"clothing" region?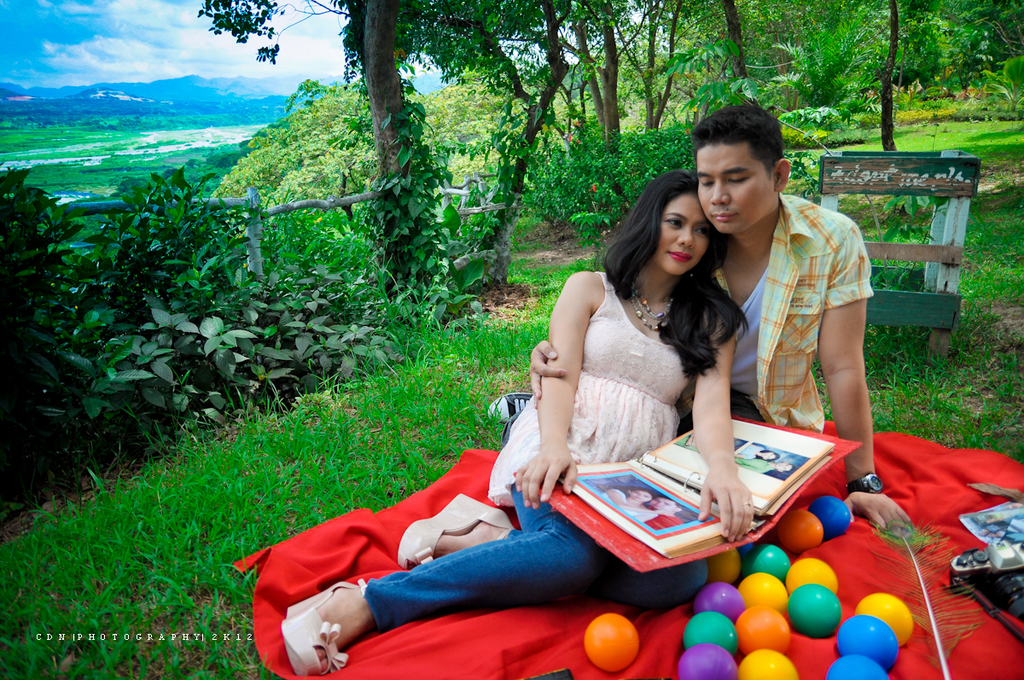
(left=719, top=183, right=884, bottom=453)
